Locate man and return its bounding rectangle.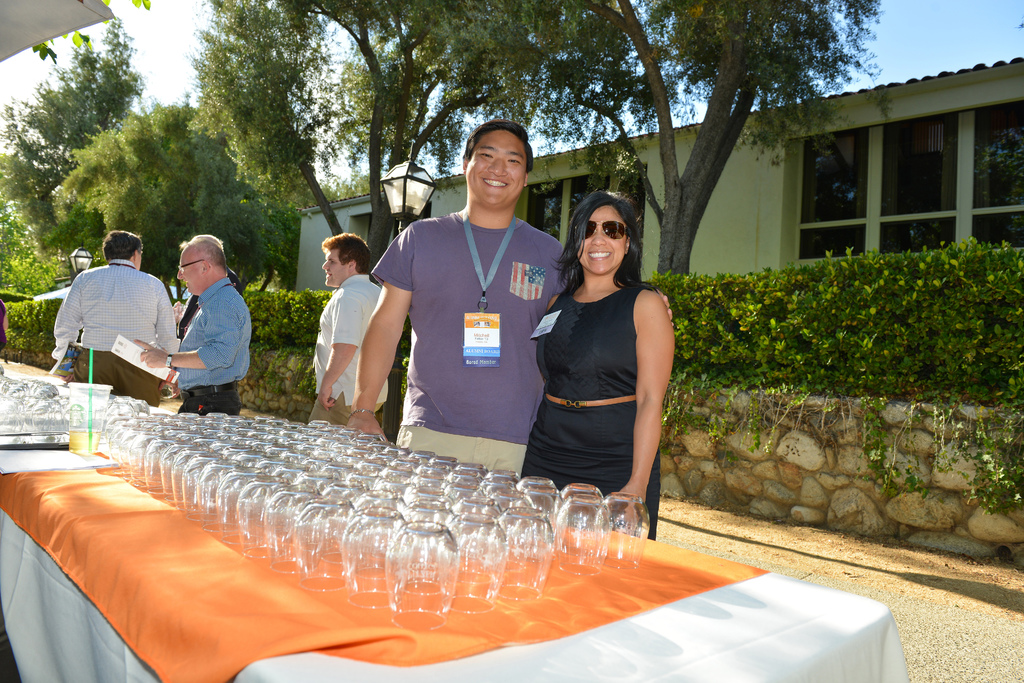
locate(49, 232, 182, 406).
